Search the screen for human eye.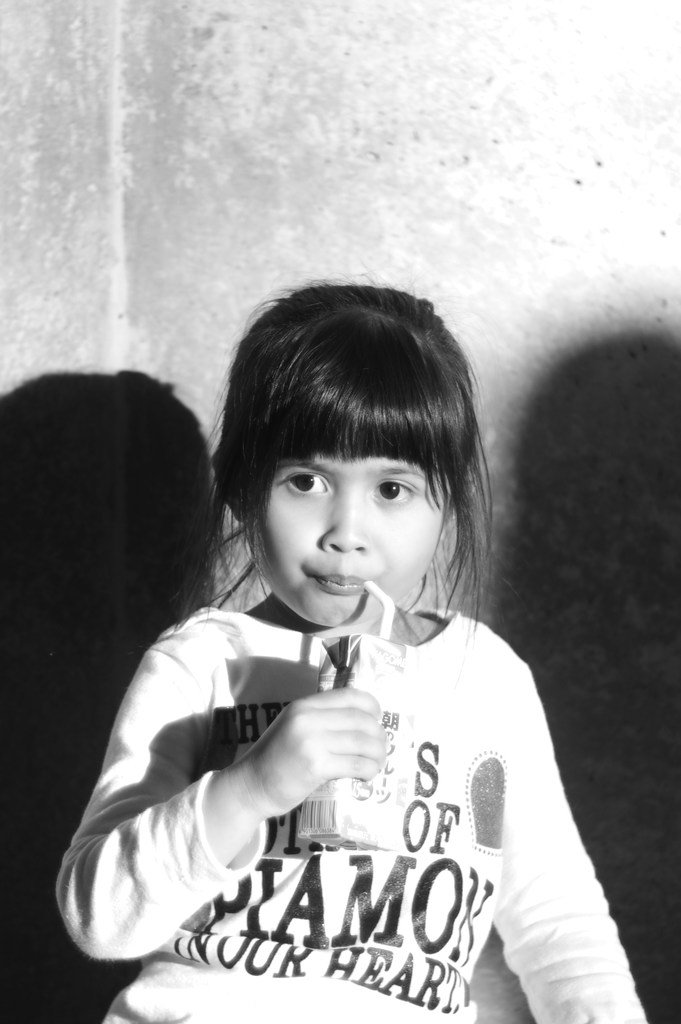
Found at left=275, top=465, right=334, bottom=501.
